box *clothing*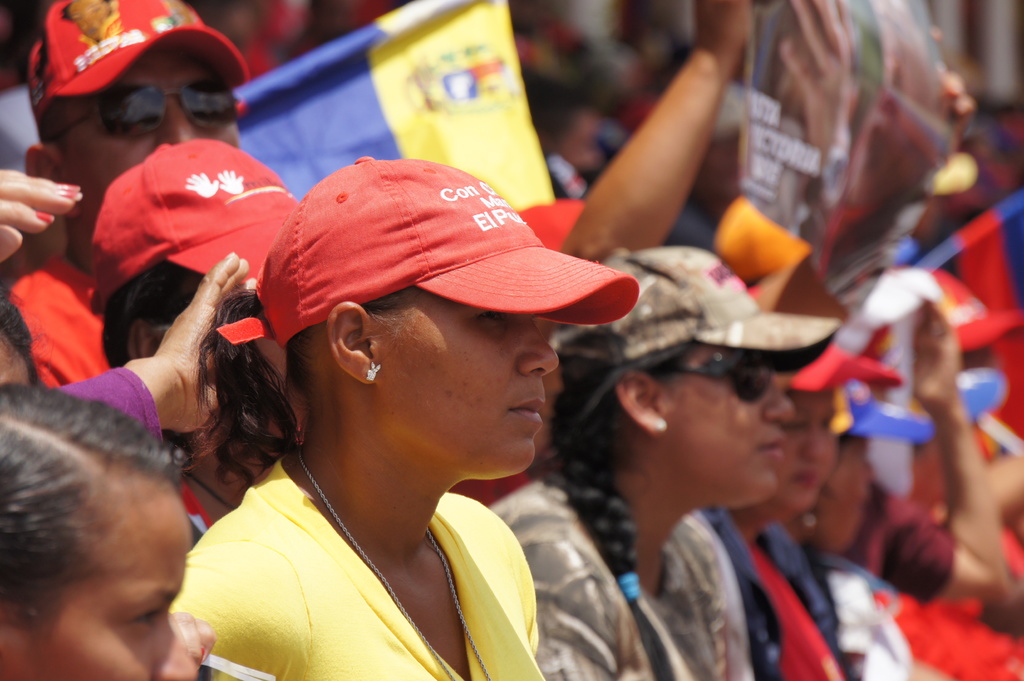
(x1=479, y1=474, x2=744, y2=680)
